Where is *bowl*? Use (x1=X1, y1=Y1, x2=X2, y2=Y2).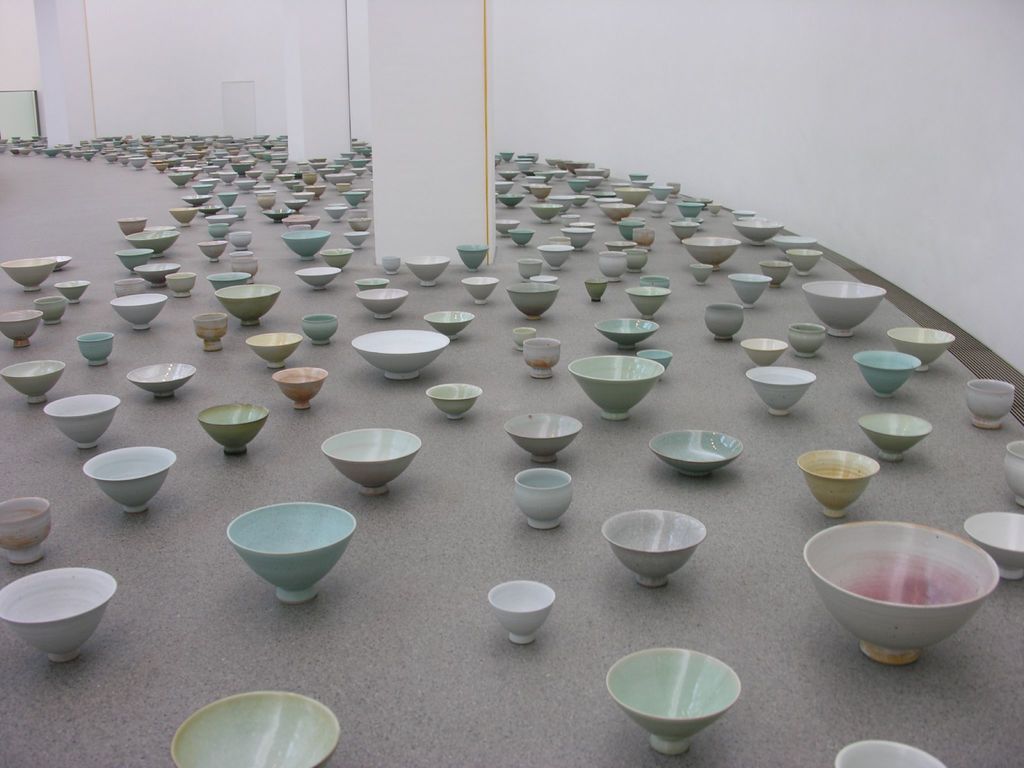
(x1=624, y1=288, x2=672, y2=318).
